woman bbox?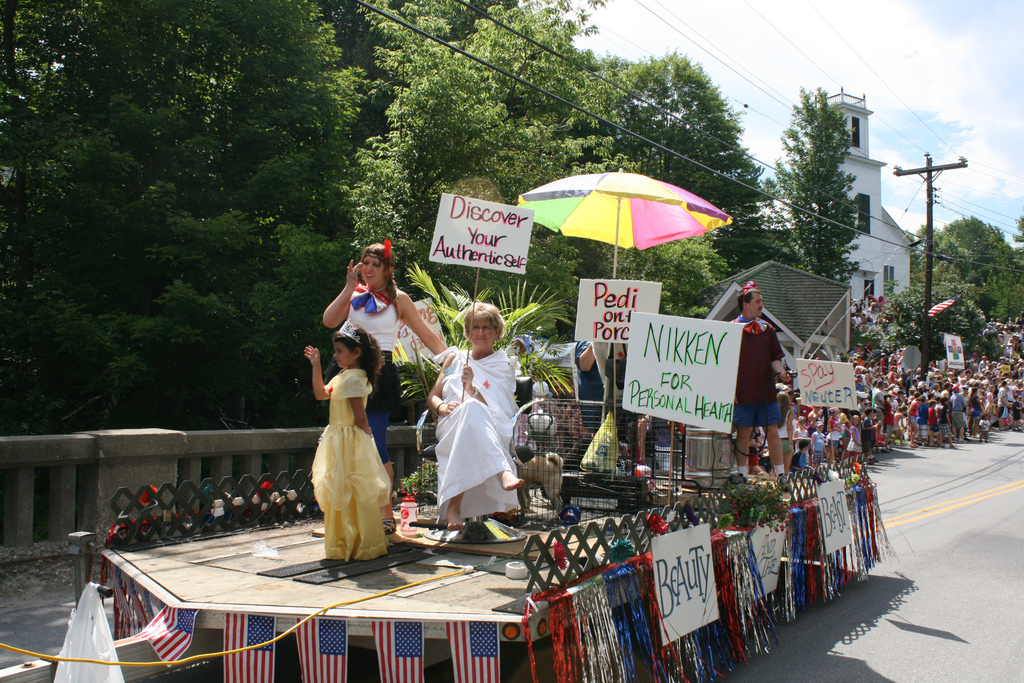
[428, 299, 531, 536]
